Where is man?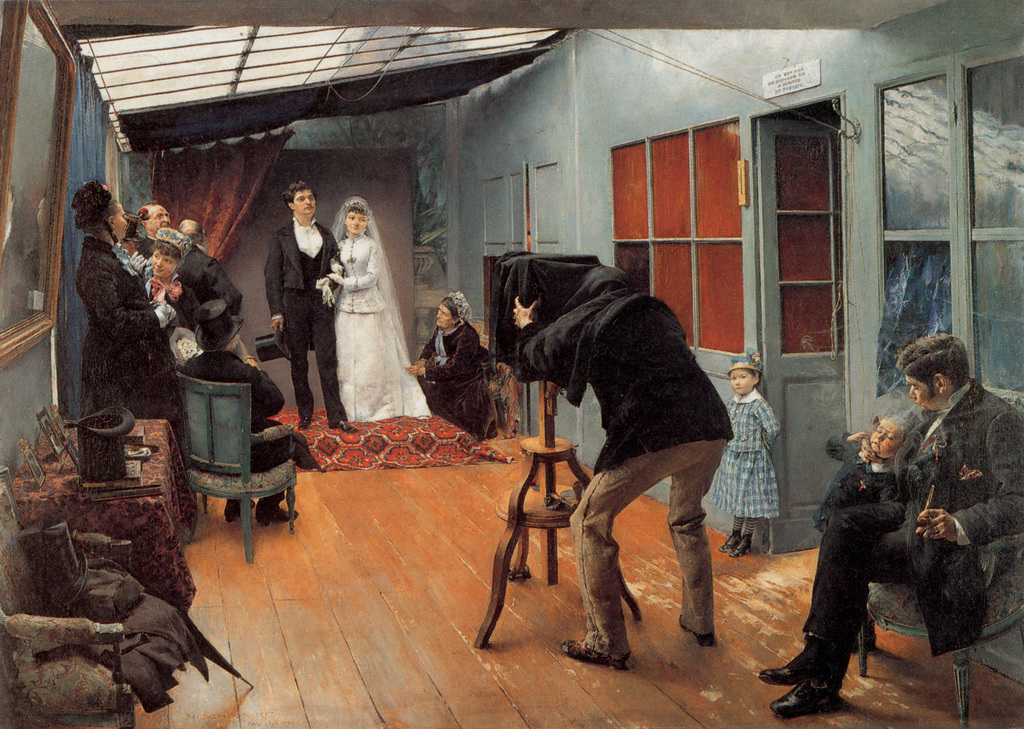
crop(130, 202, 187, 261).
